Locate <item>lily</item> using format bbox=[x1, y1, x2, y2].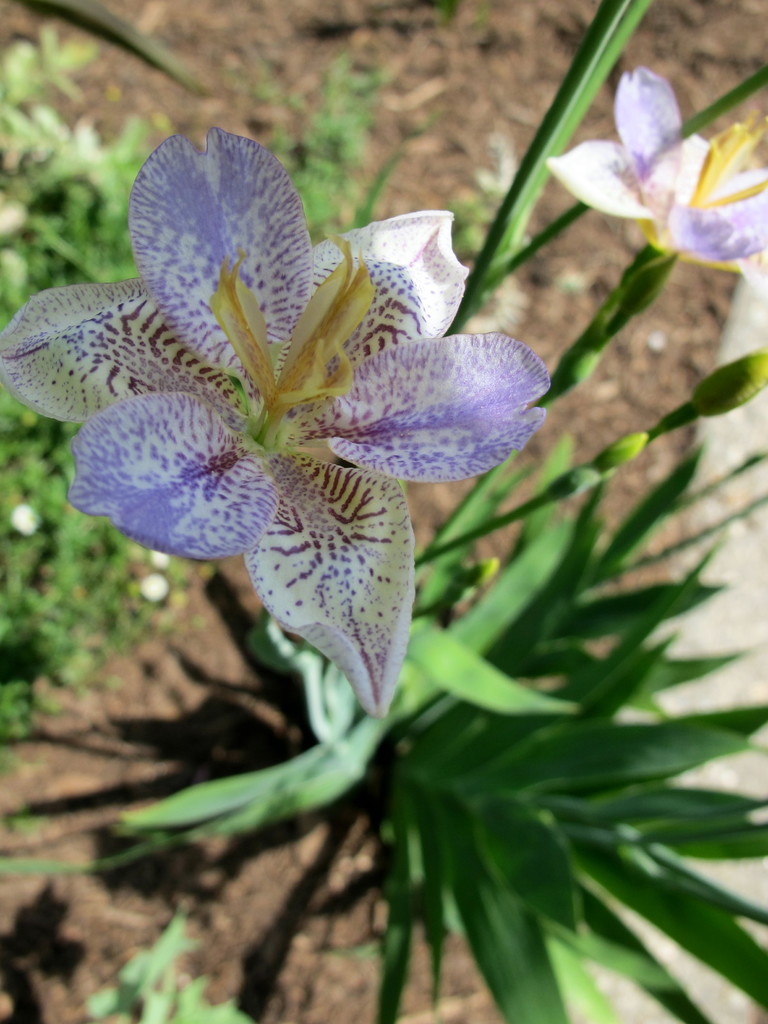
bbox=[543, 64, 767, 305].
